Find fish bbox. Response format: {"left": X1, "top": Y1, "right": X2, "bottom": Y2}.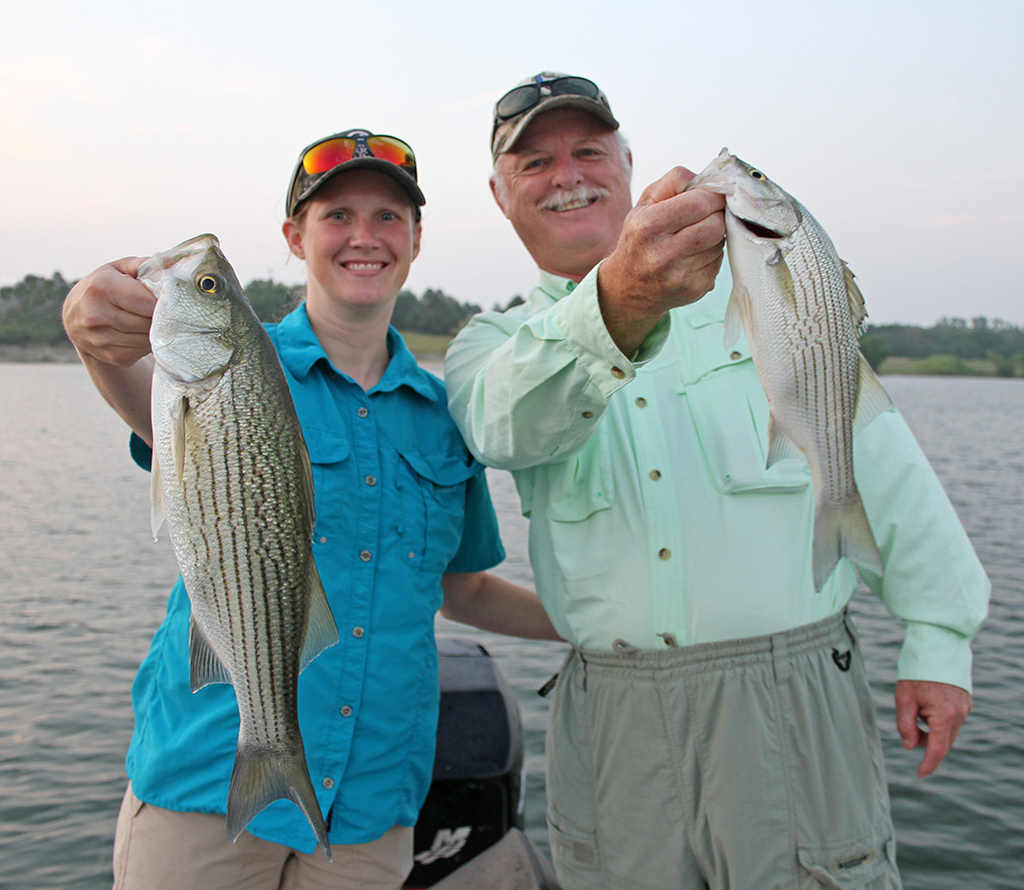
{"left": 680, "top": 138, "right": 886, "bottom": 592}.
